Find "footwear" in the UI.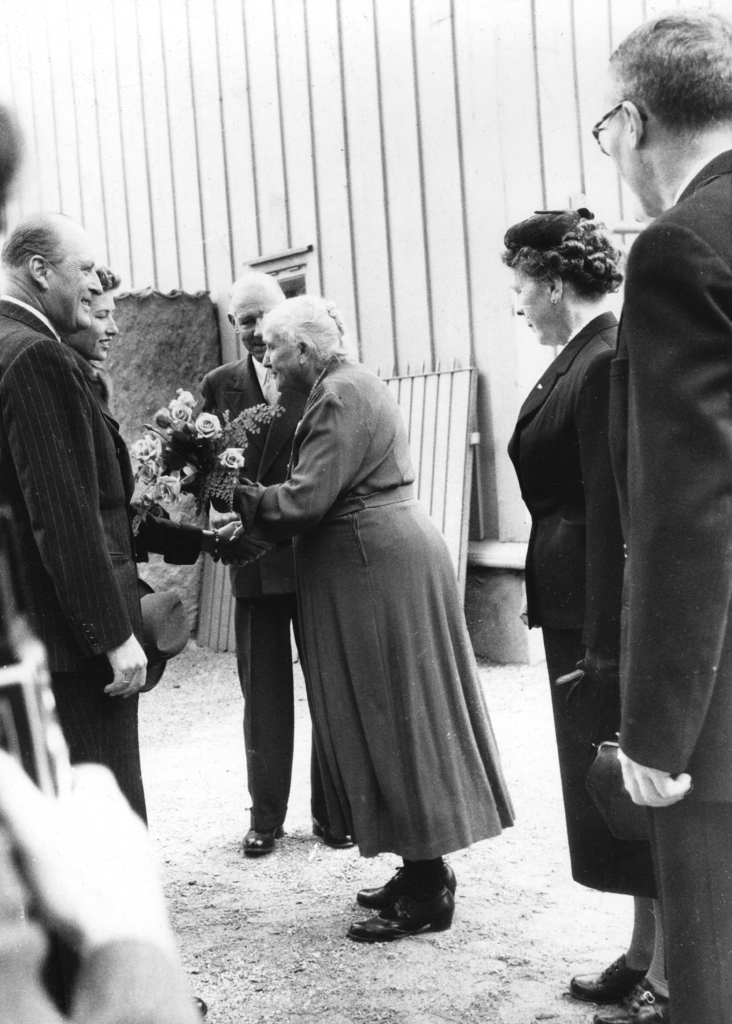
UI element at select_region(590, 984, 667, 1023).
